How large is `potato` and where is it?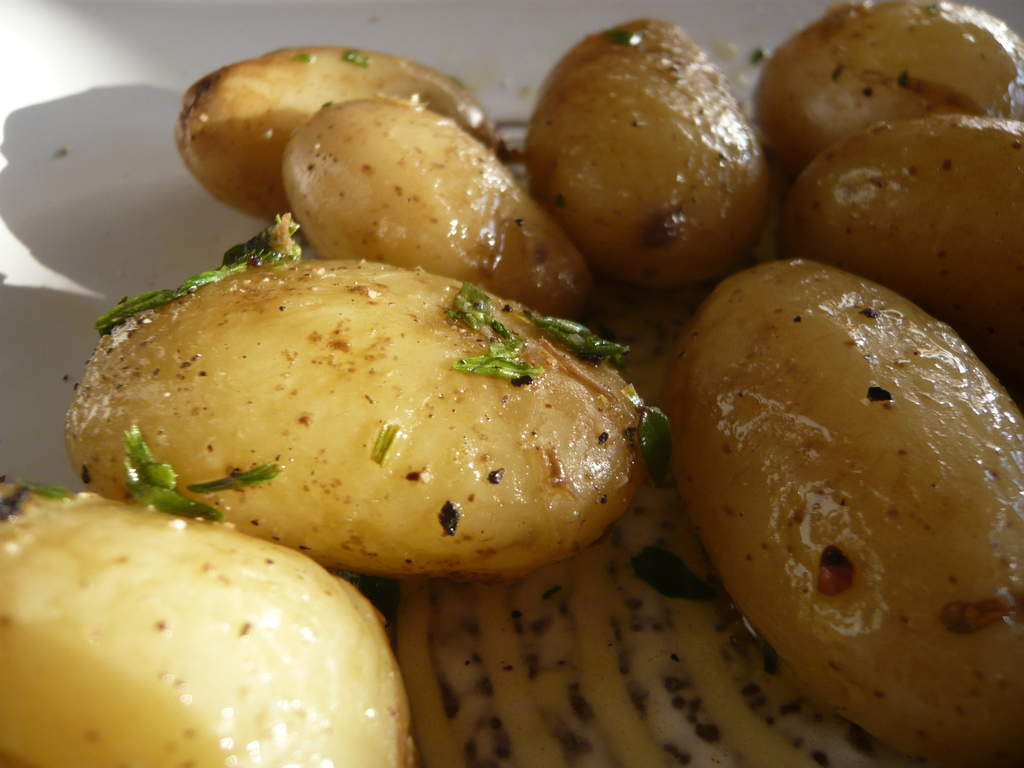
Bounding box: bbox(63, 257, 644, 589).
